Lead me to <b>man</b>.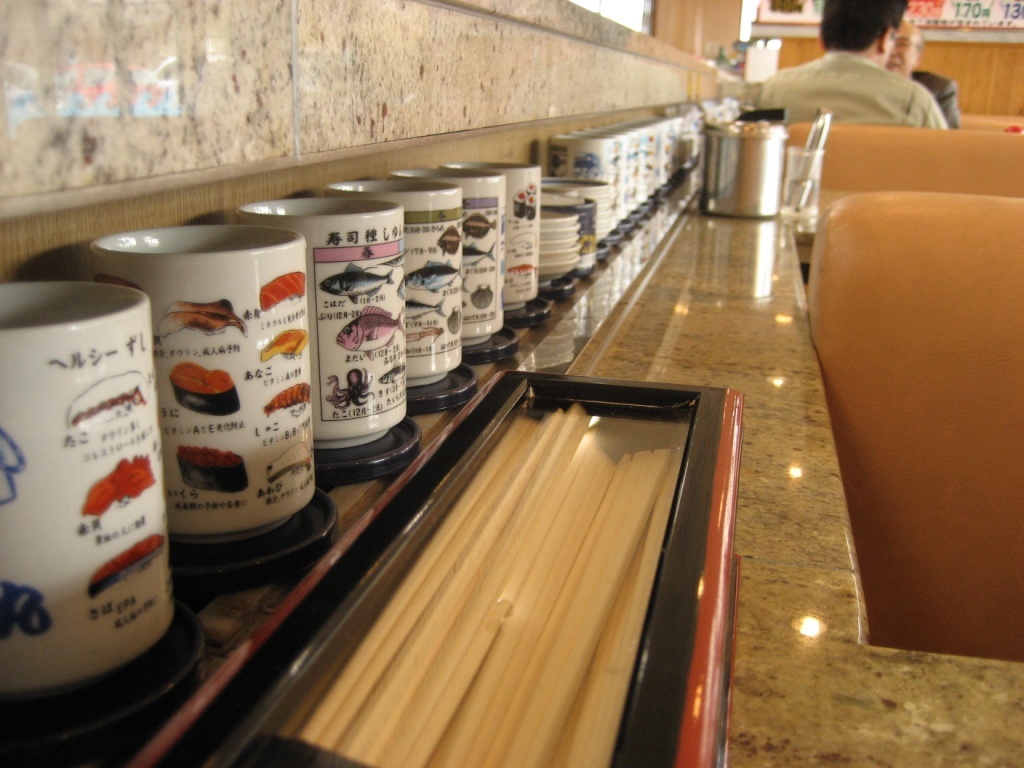
Lead to bbox=(736, 0, 968, 138).
